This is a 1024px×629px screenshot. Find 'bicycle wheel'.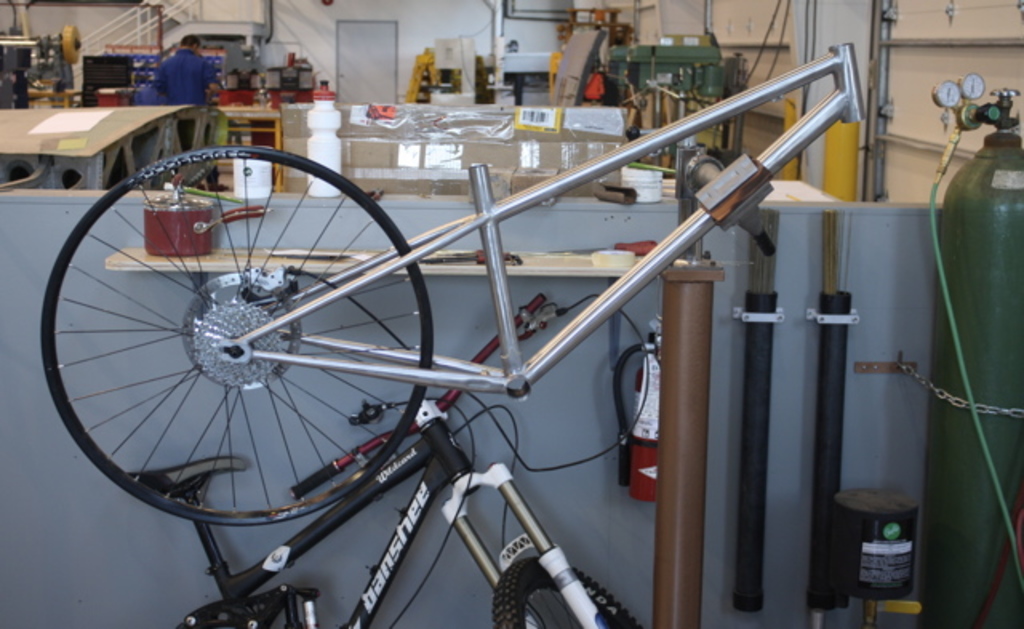
Bounding box: [46, 170, 450, 539].
